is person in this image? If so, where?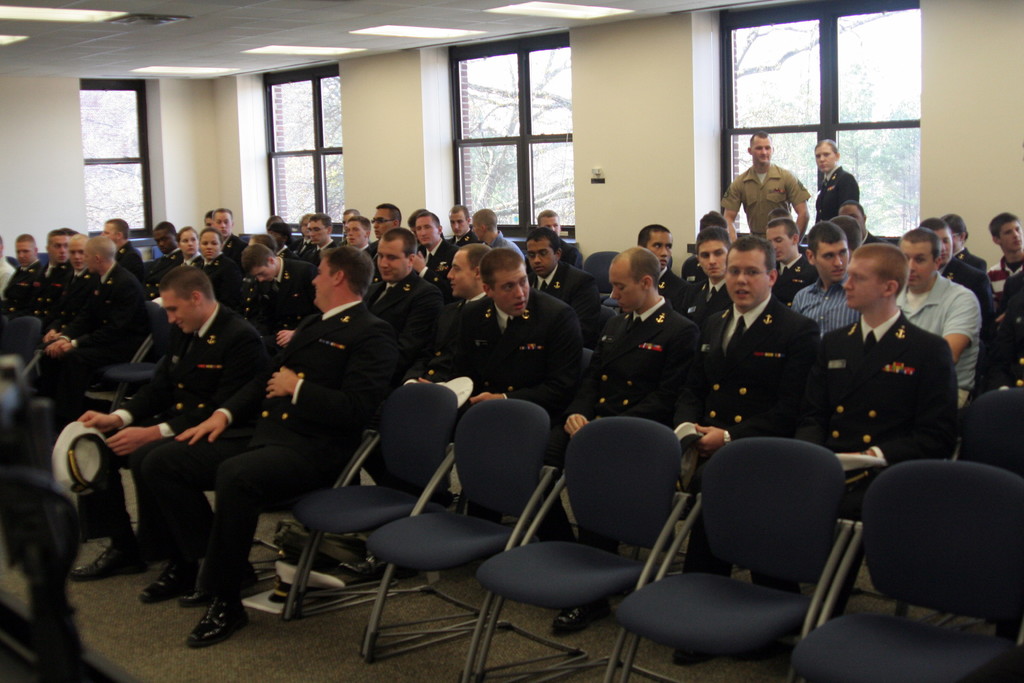
Yes, at <box>719,129,817,244</box>.
